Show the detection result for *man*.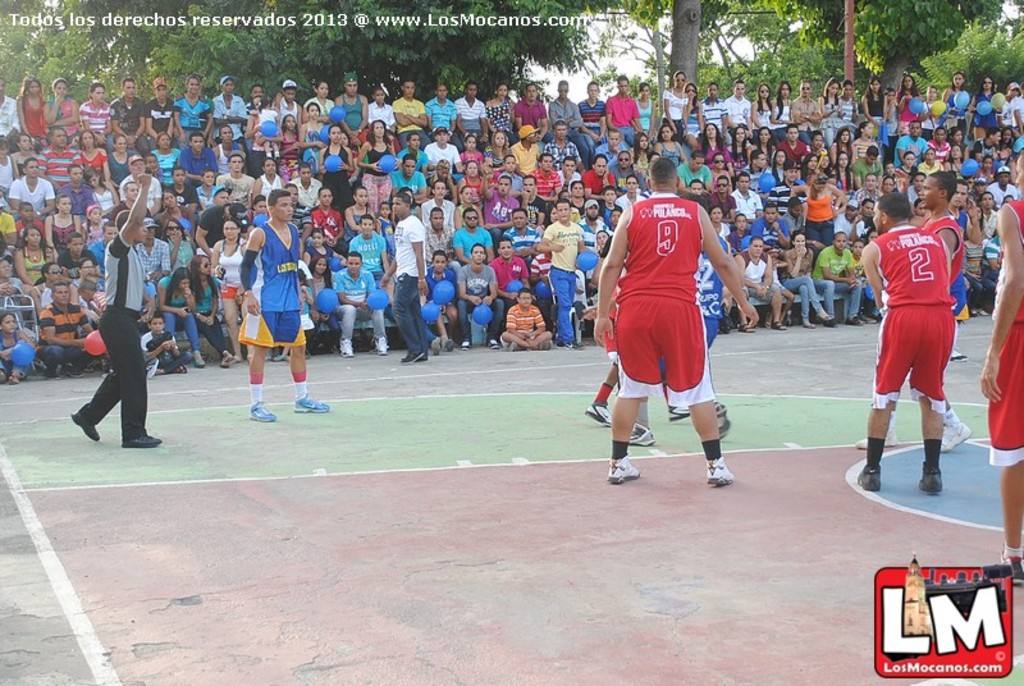
549:79:582:134.
